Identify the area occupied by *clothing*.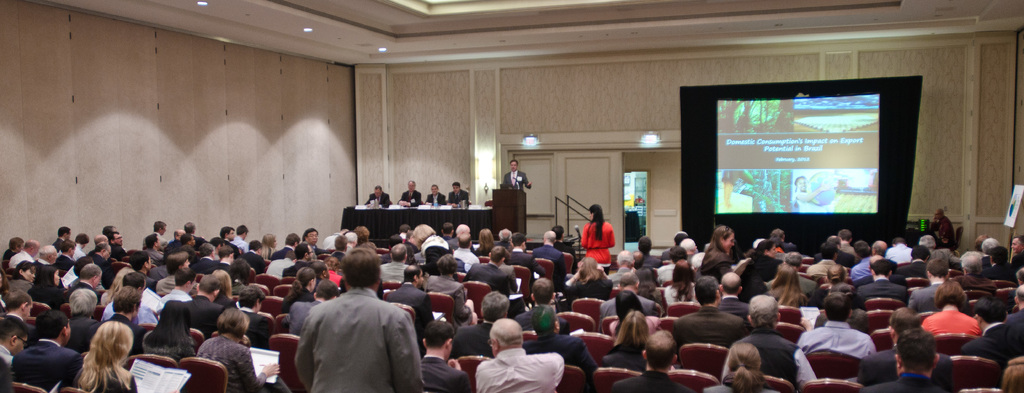
Area: left=275, top=278, right=431, bottom=390.
